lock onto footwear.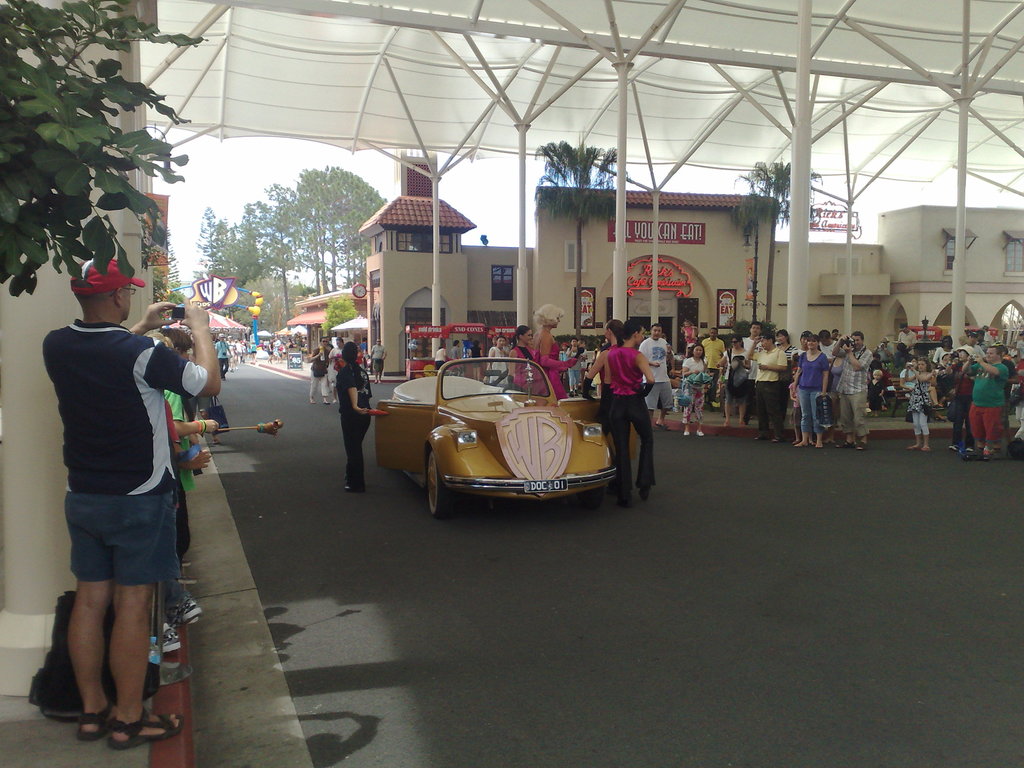
Locked: box(755, 434, 767, 442).
